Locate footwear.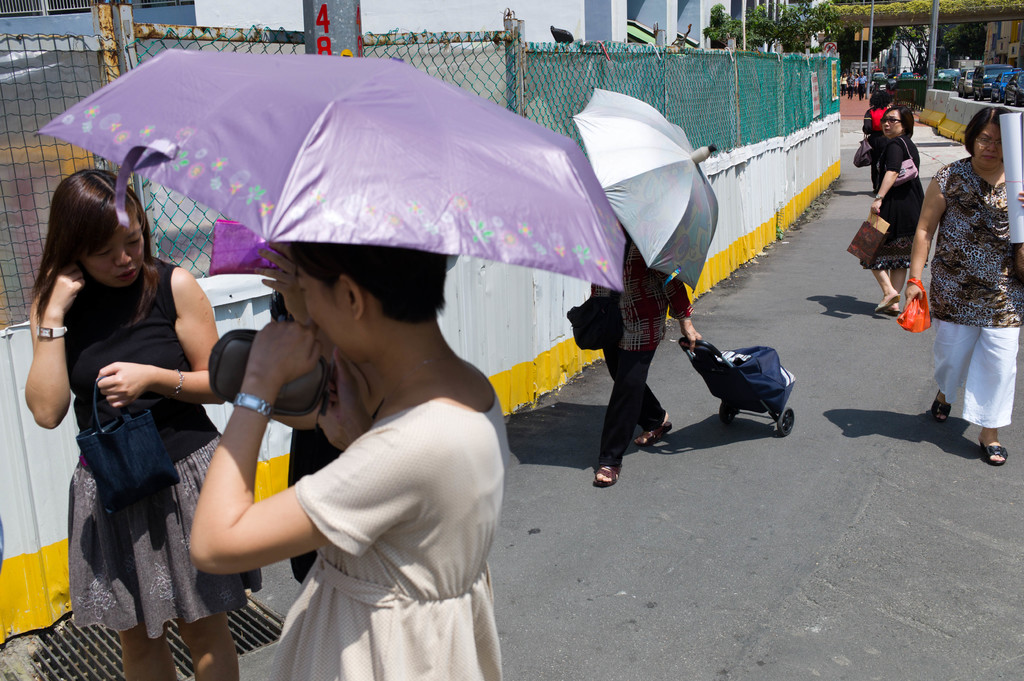
Bounding box: {"left": 982, "top": 445, "right": 1007, "bottom": 468}.
